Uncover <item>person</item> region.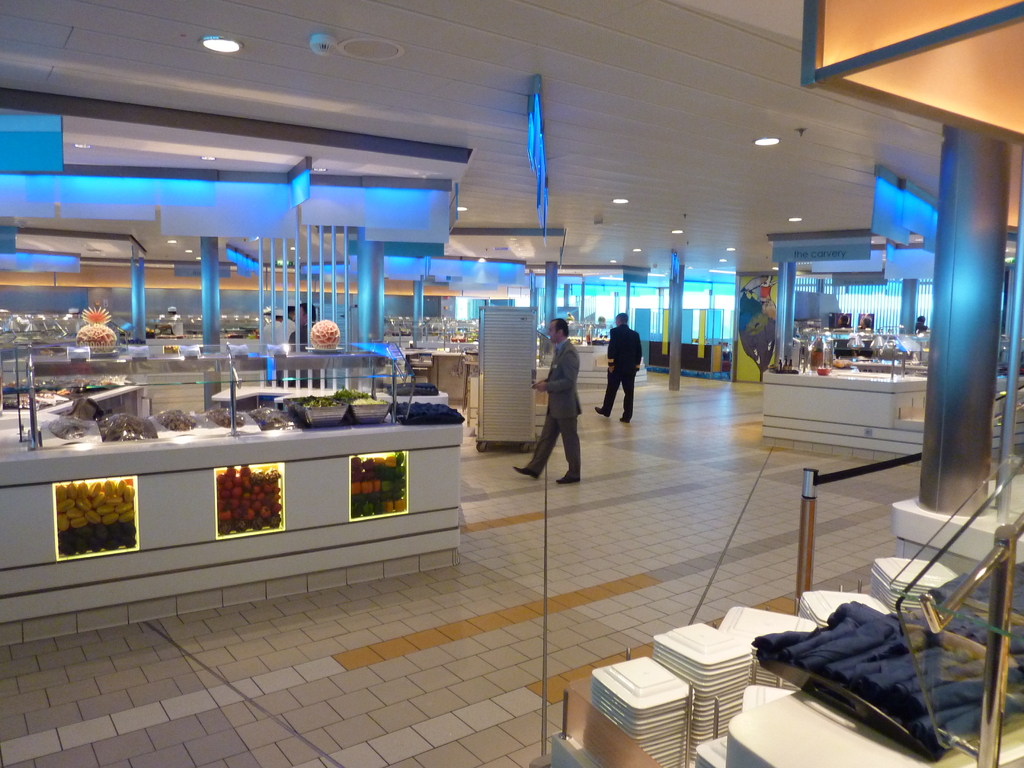
Uncovered: <bbox>593, 310, 647, 424</bbox>.
